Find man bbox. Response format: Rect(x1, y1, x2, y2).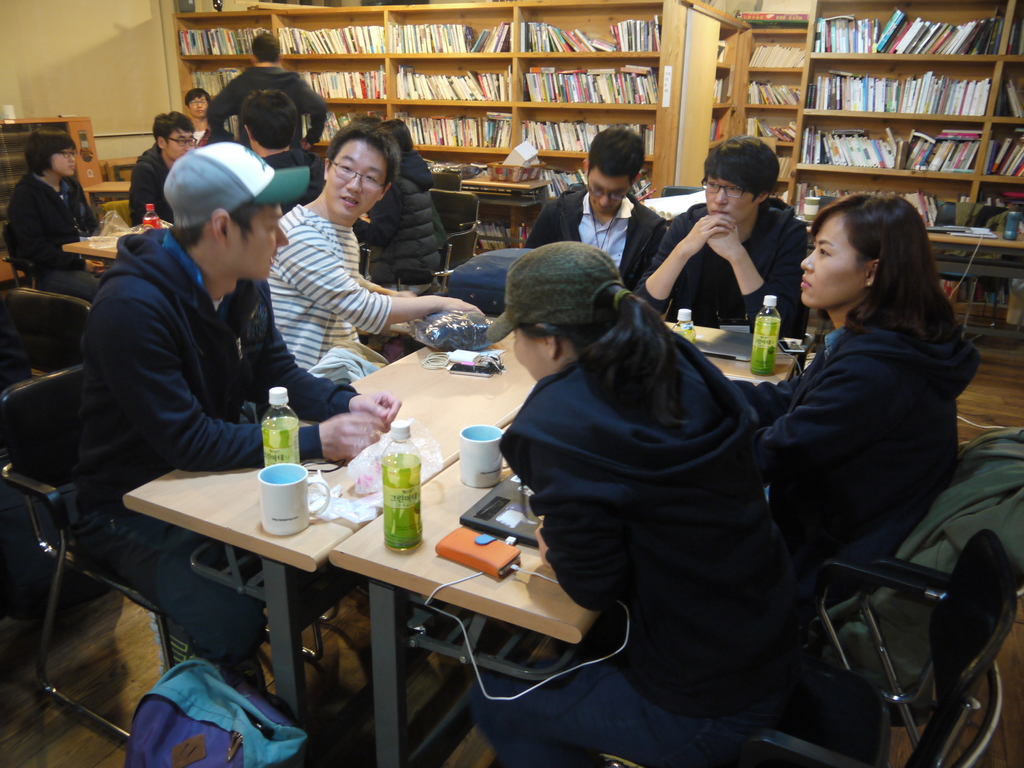
Rect(206, 31, 326, 153).
